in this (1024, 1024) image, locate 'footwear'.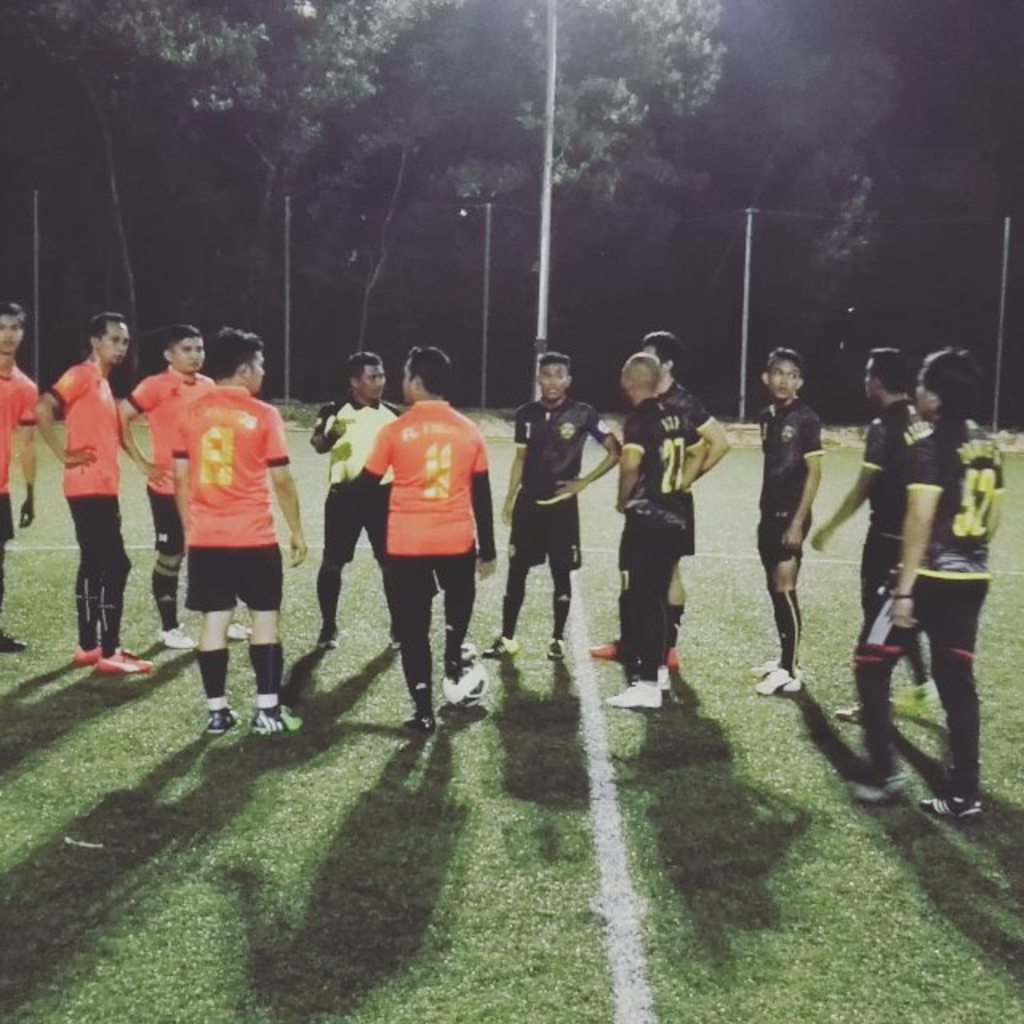
Bounding box: bbox=[862, 765, 914, 798].
